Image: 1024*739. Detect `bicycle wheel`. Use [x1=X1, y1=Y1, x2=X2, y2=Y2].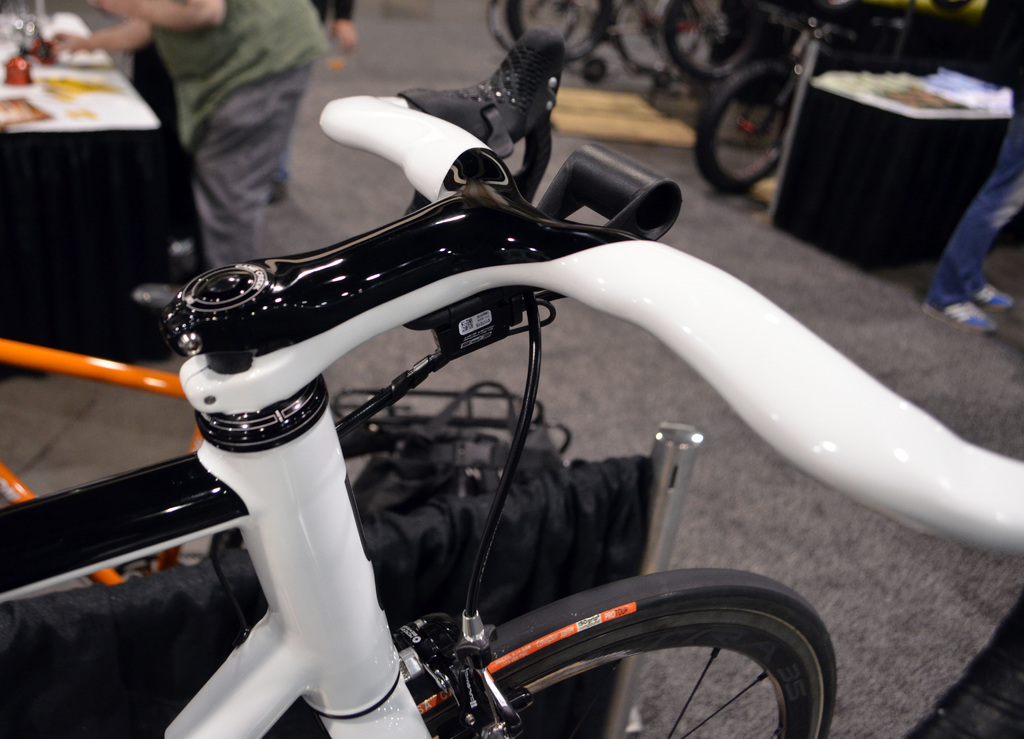
[x1=698, y1=52, x2=796, y2=190].
